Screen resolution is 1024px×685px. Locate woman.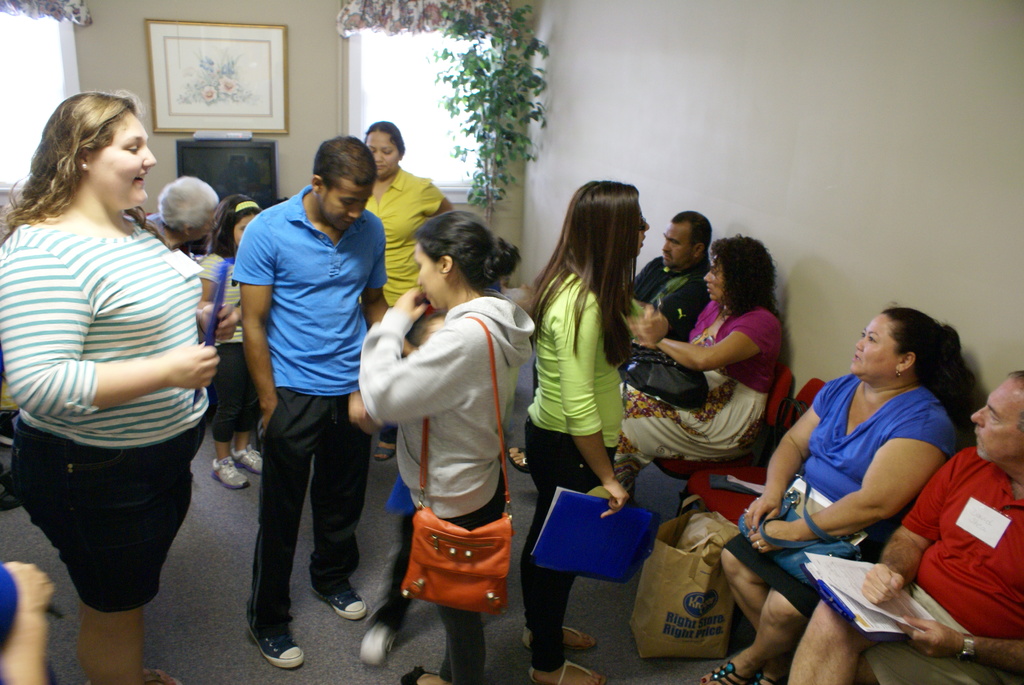
<region>522, 178, 649, 684</region>.
